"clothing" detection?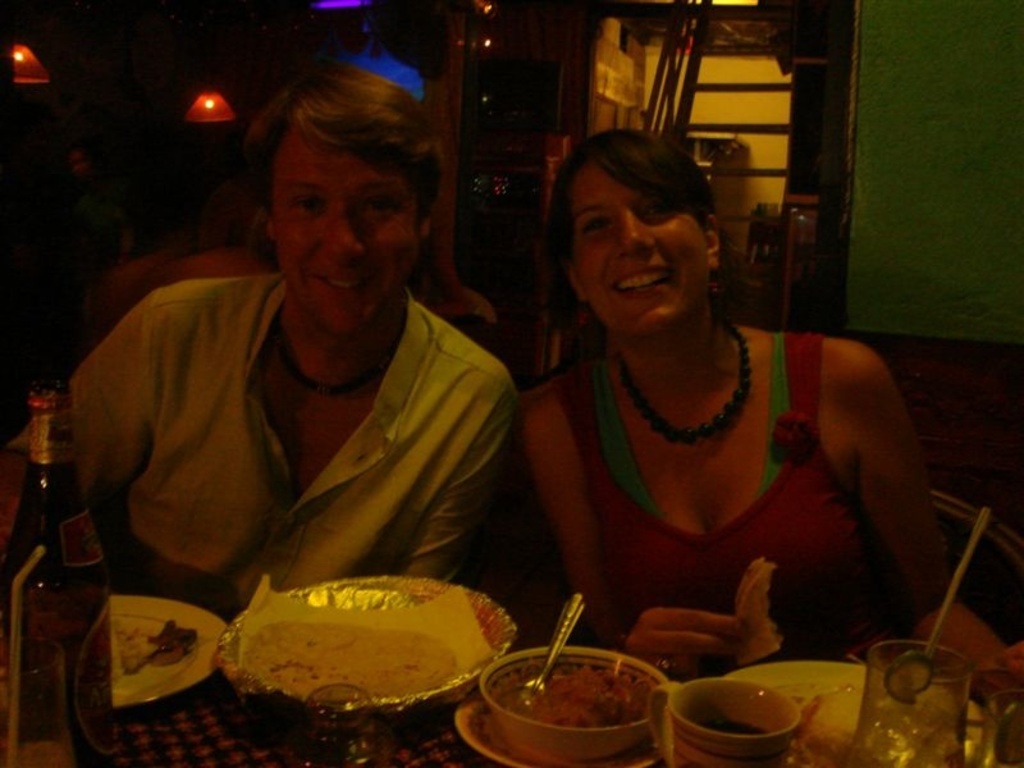
x1=545 y1=324 x2=916 y2=657
